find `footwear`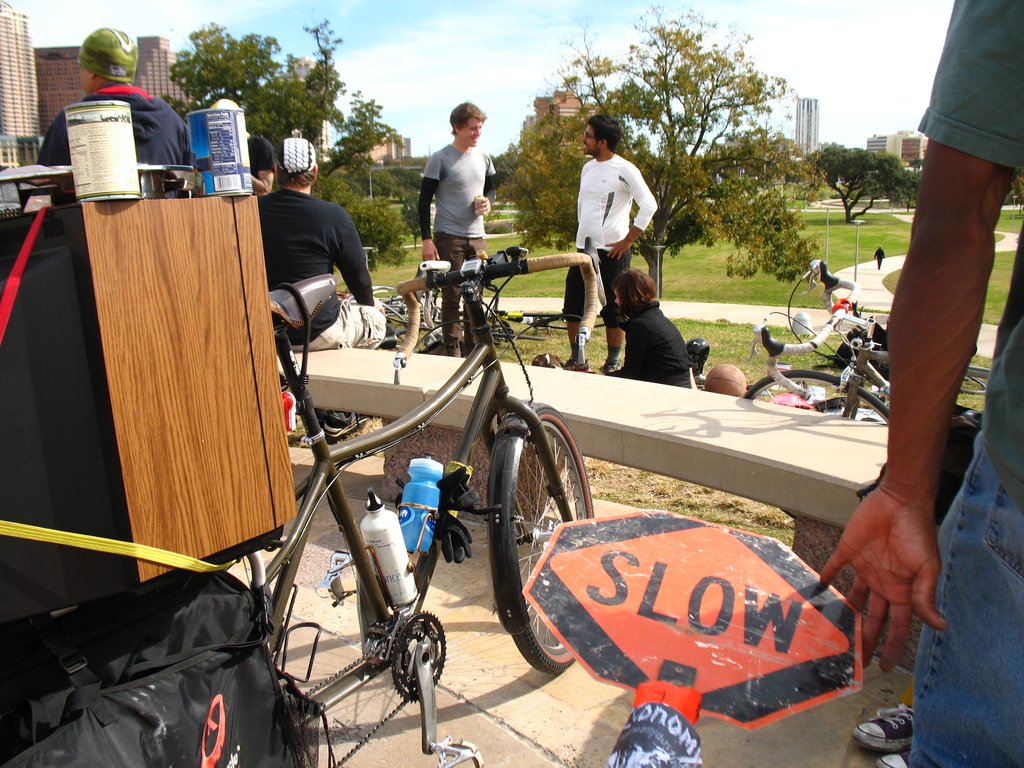
locate(877, 749, 910, 767)
